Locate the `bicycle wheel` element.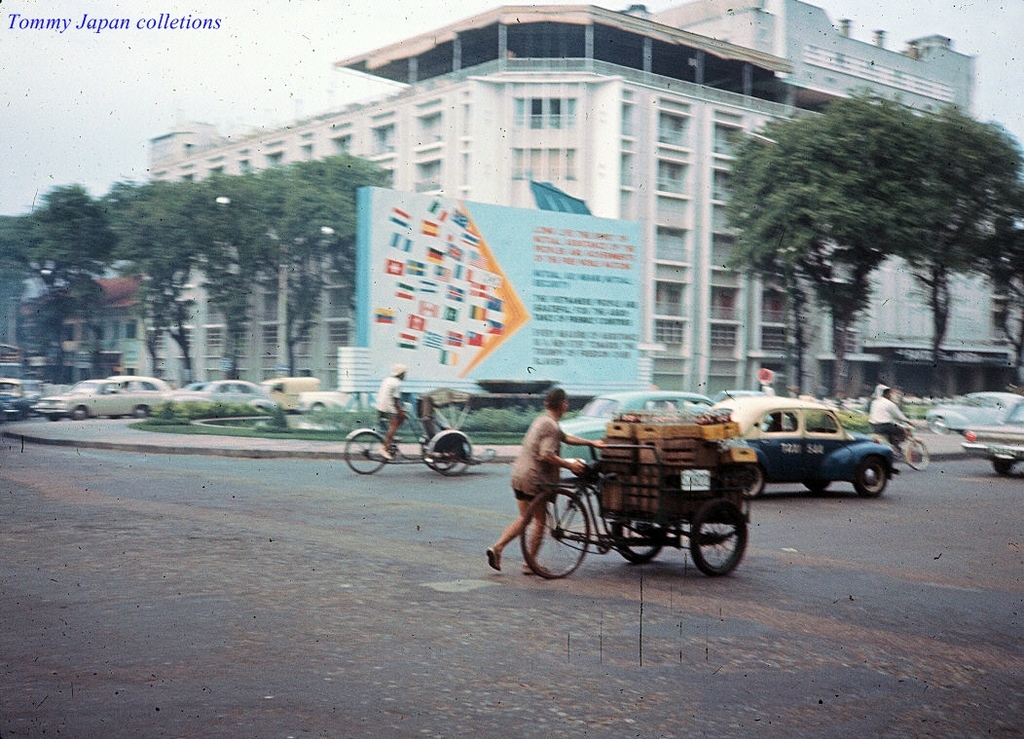
Element bbox: 509,494,584,579.
